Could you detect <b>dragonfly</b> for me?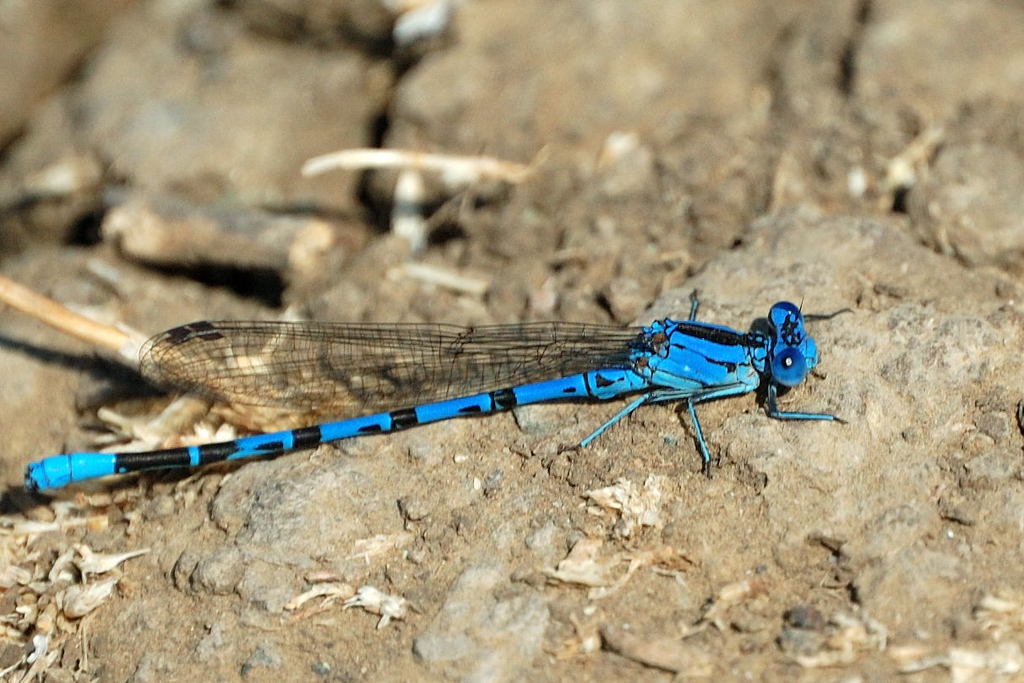
Detection result: select_region(25, 281, 857, 495).
